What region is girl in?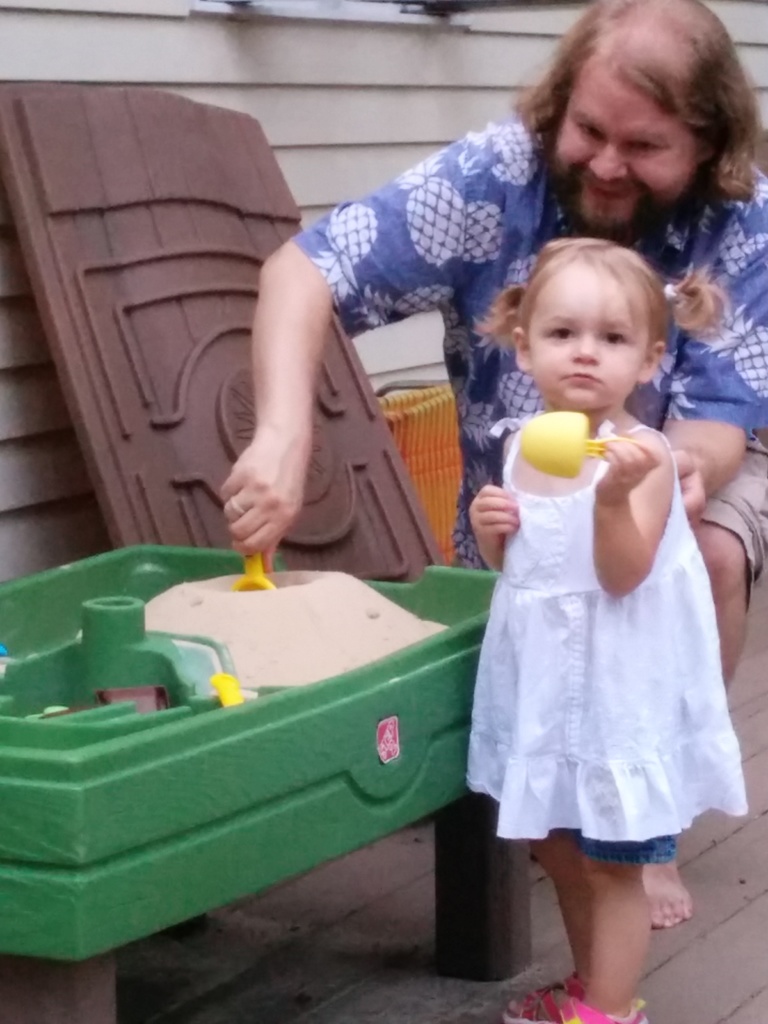
box=[463, 237, 751, 1023].
